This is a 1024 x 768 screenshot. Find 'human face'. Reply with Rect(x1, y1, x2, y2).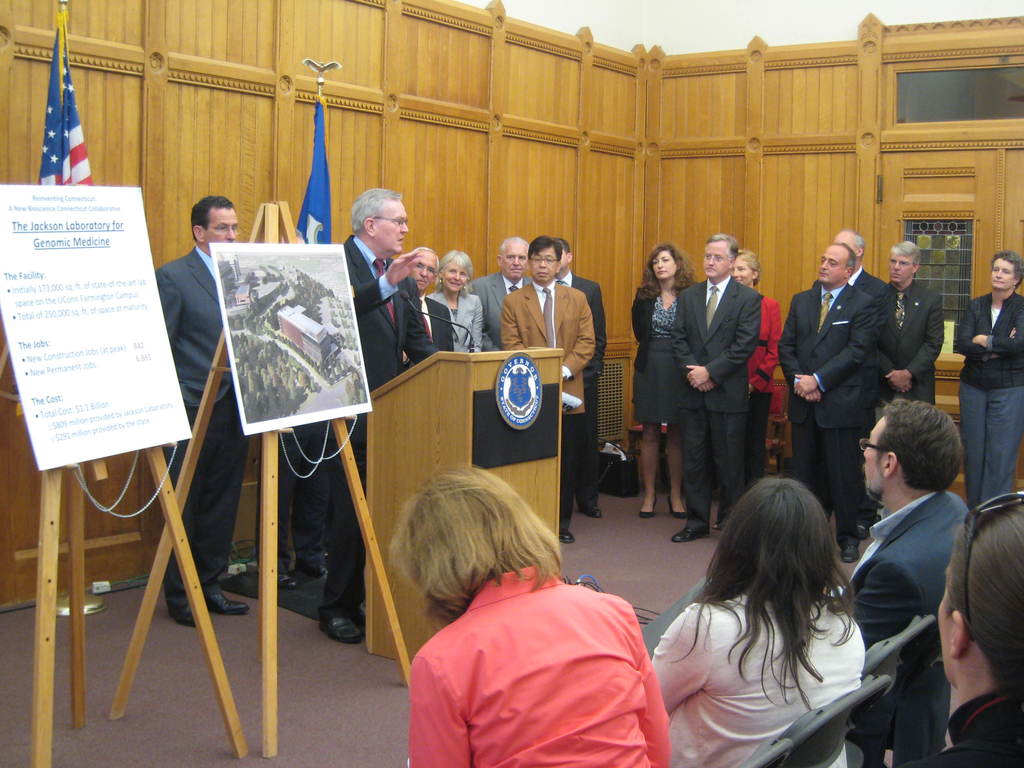
Rect(887, 253, 915, 285).
